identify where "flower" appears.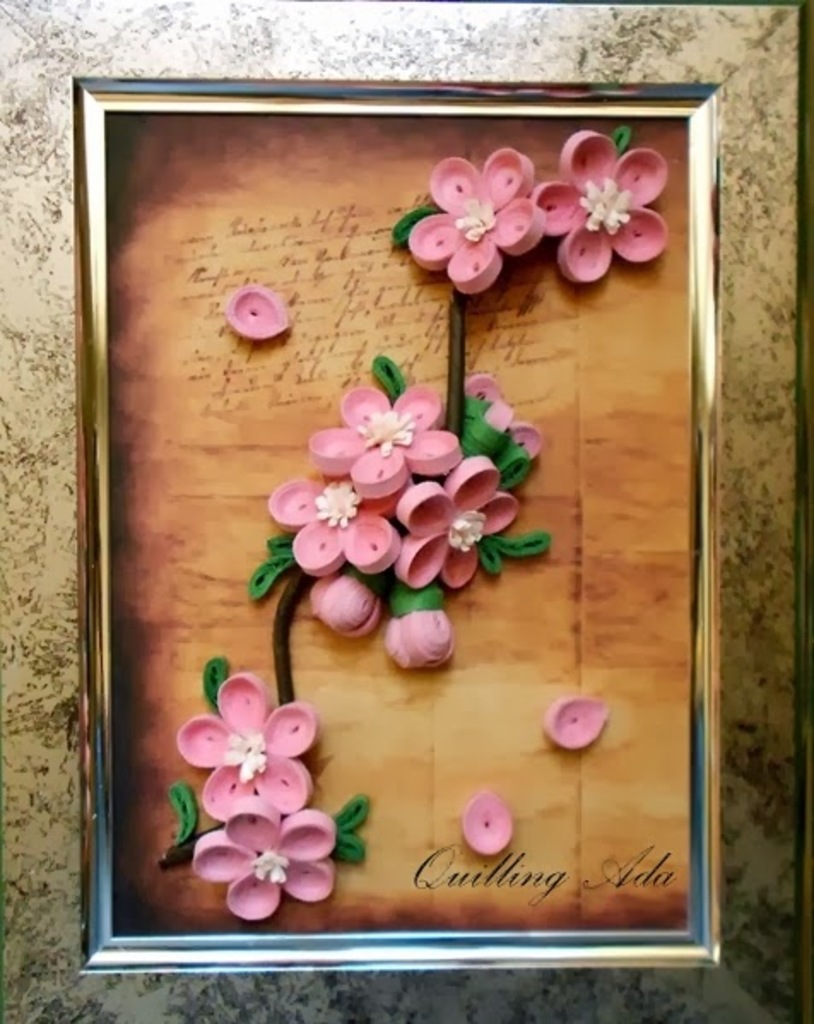
Appears at left=265, top=468, right=402, bottom=576.
